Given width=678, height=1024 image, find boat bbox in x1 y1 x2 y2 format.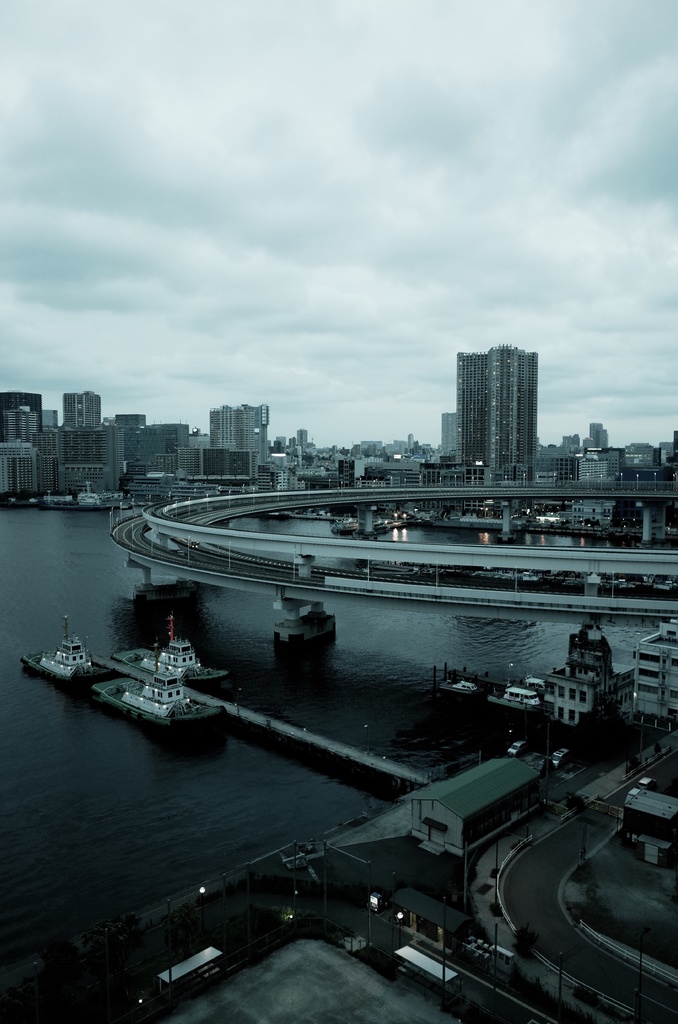
440 681 477 693.
